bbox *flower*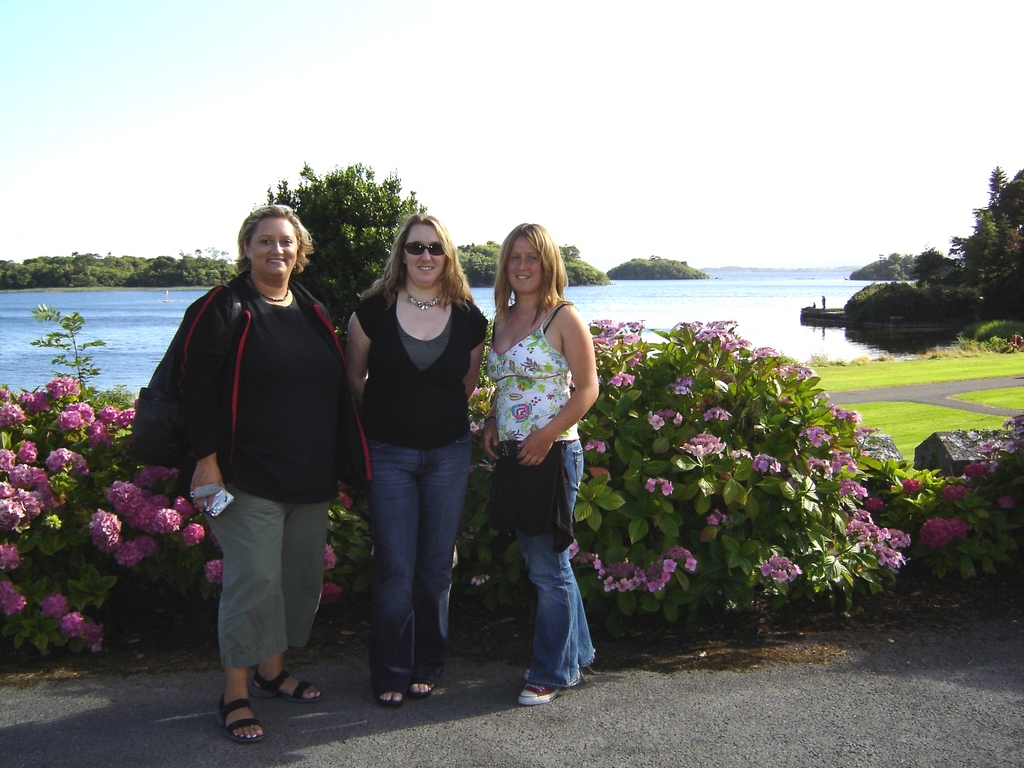
pyautogui.locateOnScreen(868, 495, 888, 511)
